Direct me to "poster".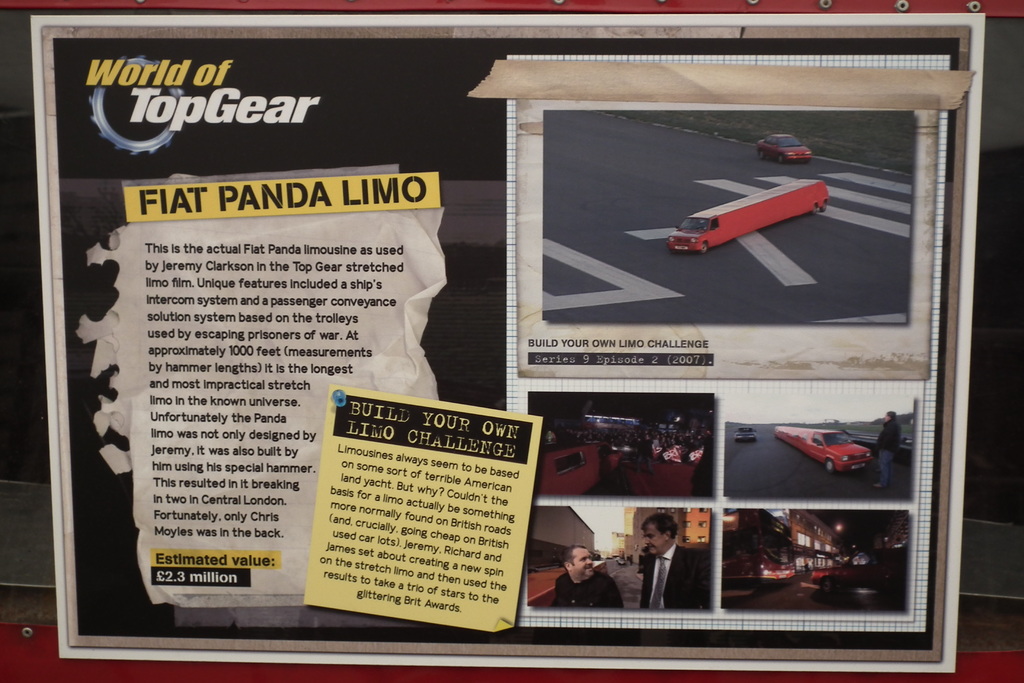
Direction: bbox=[298, 381, 543, 630].
